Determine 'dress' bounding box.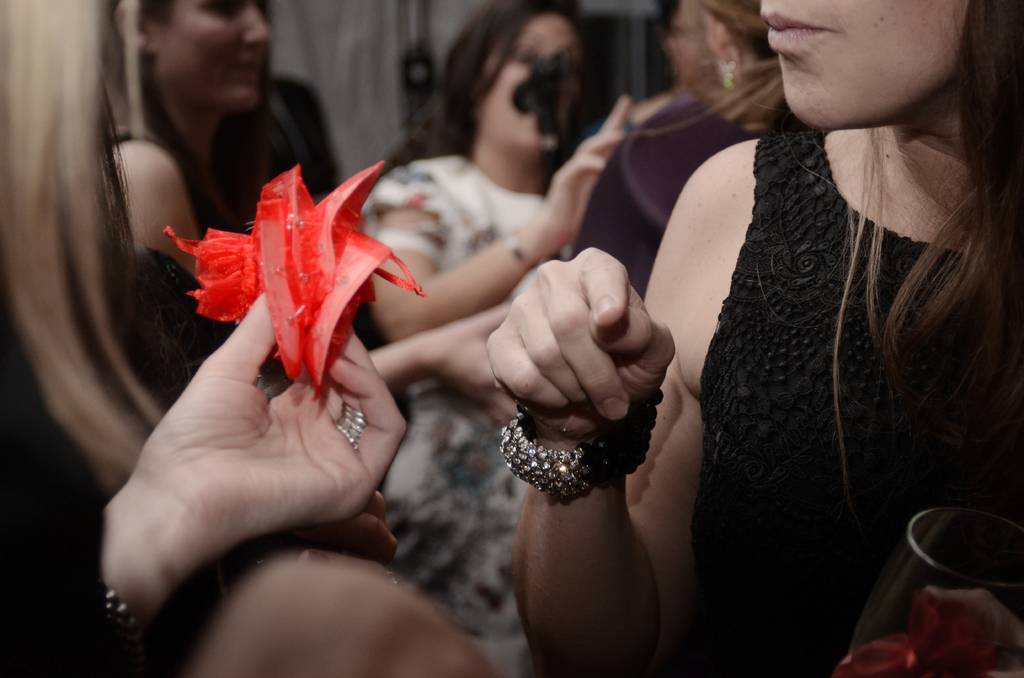
Determined: locate(667, 129, 1023, 676).
